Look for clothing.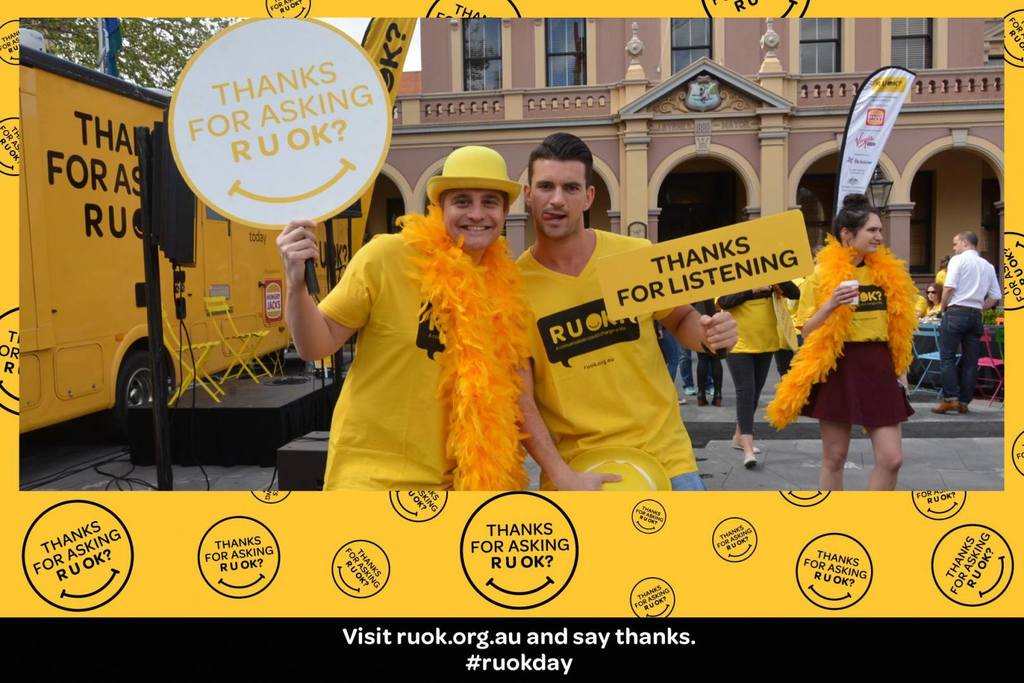
Found: [x1=717, y1=281, x2=798, y2=355].
